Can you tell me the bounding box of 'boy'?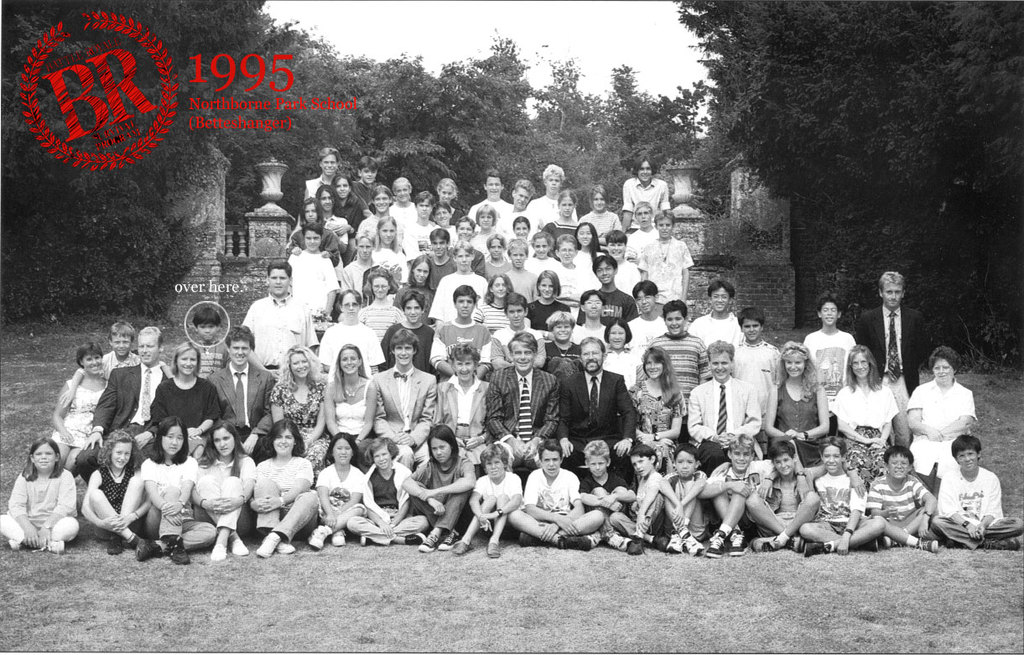
[left=555, top=233, right=593, bottom=287].
